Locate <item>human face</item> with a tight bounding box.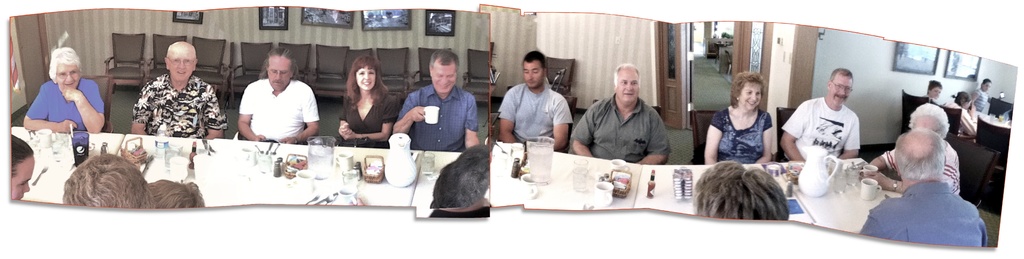
(left=741, top=81, right=765, bottom=106).
